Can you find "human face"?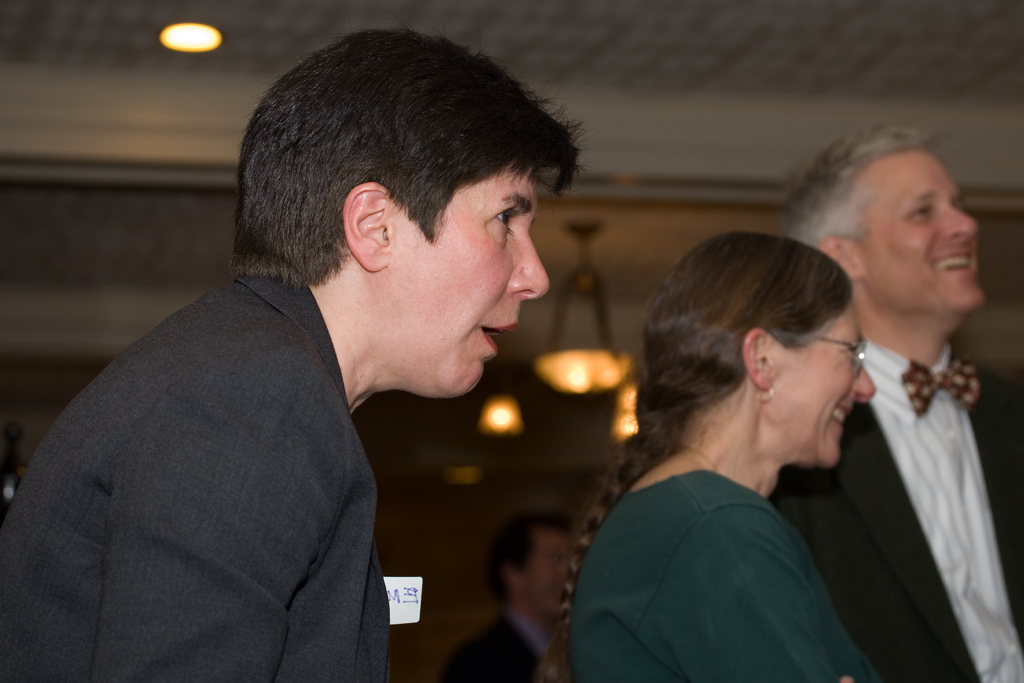
Yes, bounding box: (x1=383, y1=173, x2=554, y2=397).
